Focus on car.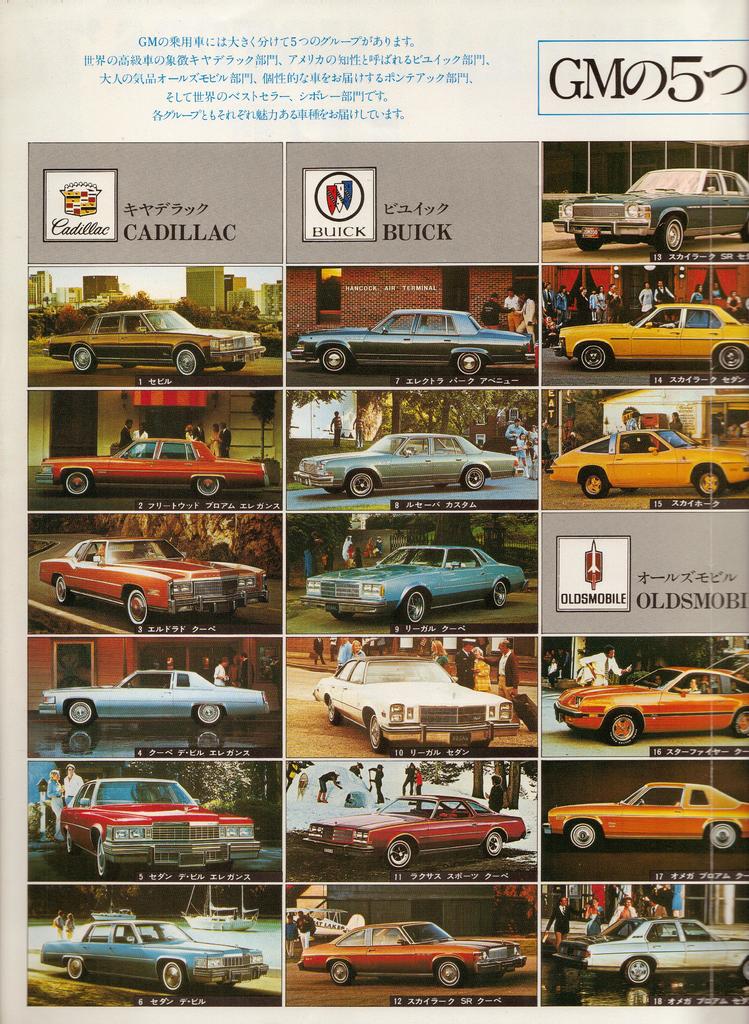
Focused at BBox(53, 314, 255, 374).
